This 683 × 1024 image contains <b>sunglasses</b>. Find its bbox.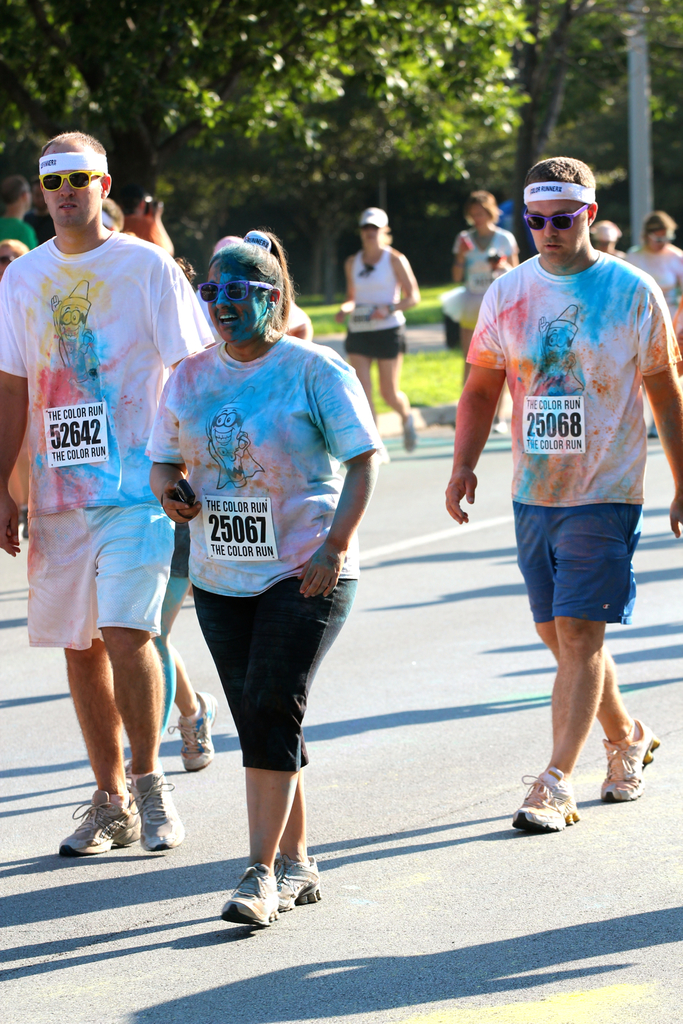
[x1=38, y1=170, x2=107, y2=191].
